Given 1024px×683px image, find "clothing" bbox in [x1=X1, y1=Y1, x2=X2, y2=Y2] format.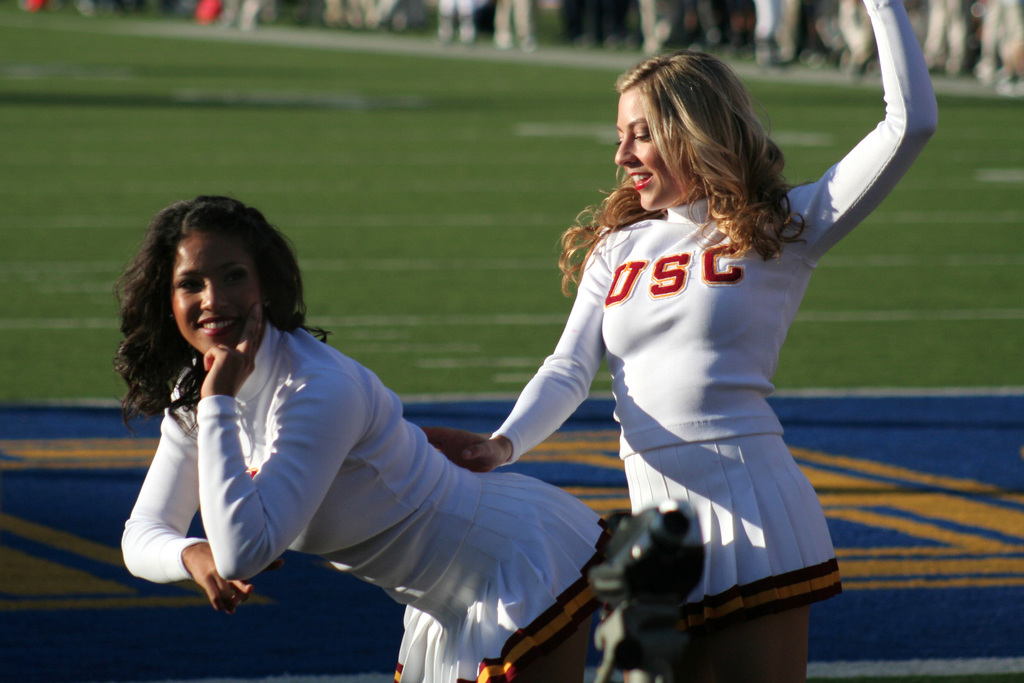
[x1=493, y1=0, x2=941, y2=641].
